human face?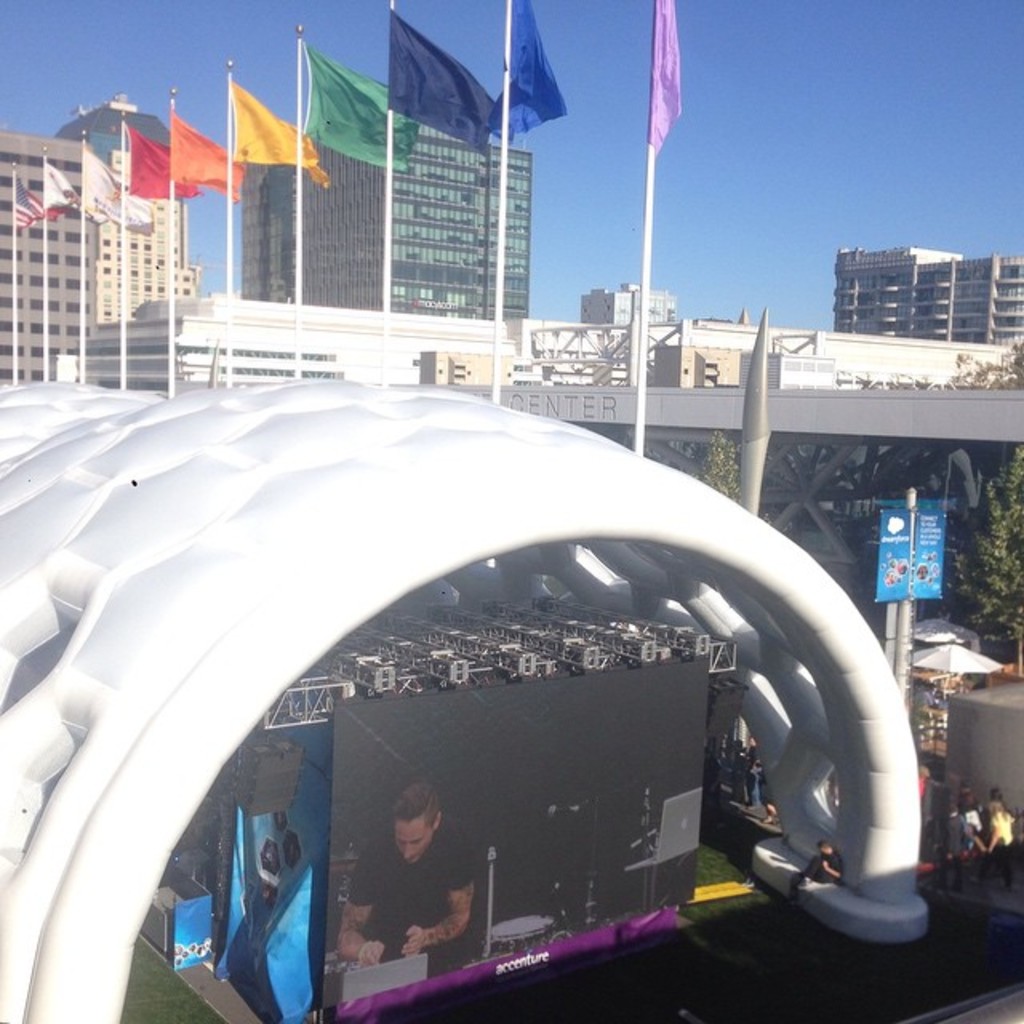
{"left": 394, "top": 818, "right": 434, "bottom": 869}
